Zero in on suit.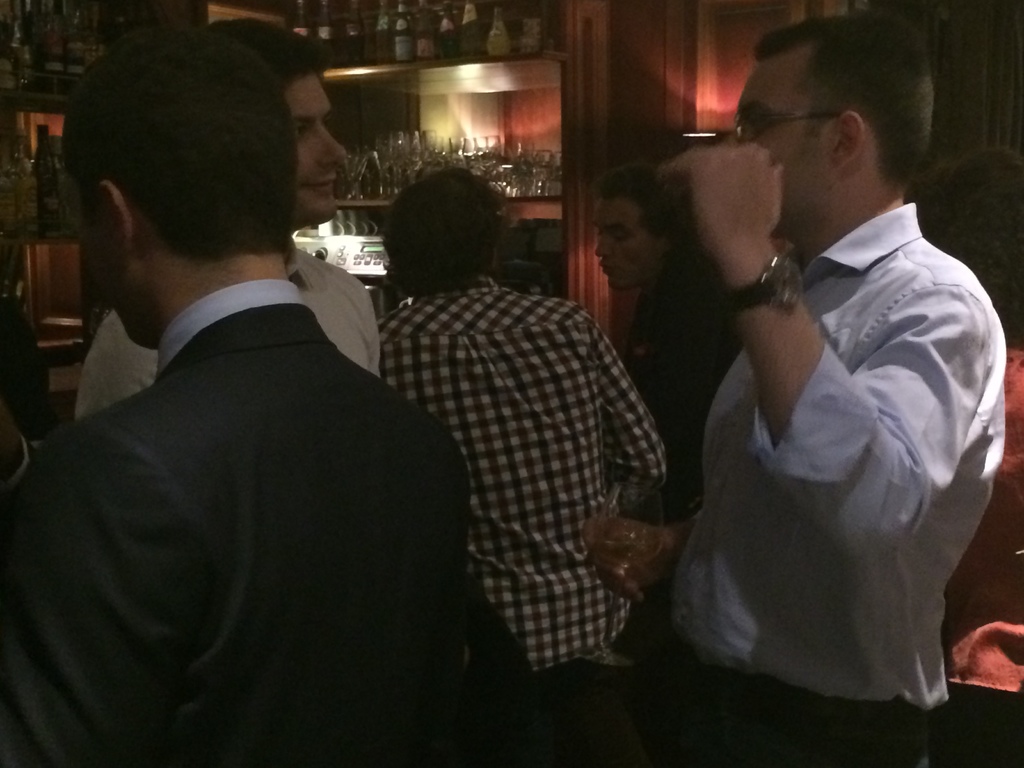
Zeroed in: x1=0, y1=305, x2=471, y2=767.
